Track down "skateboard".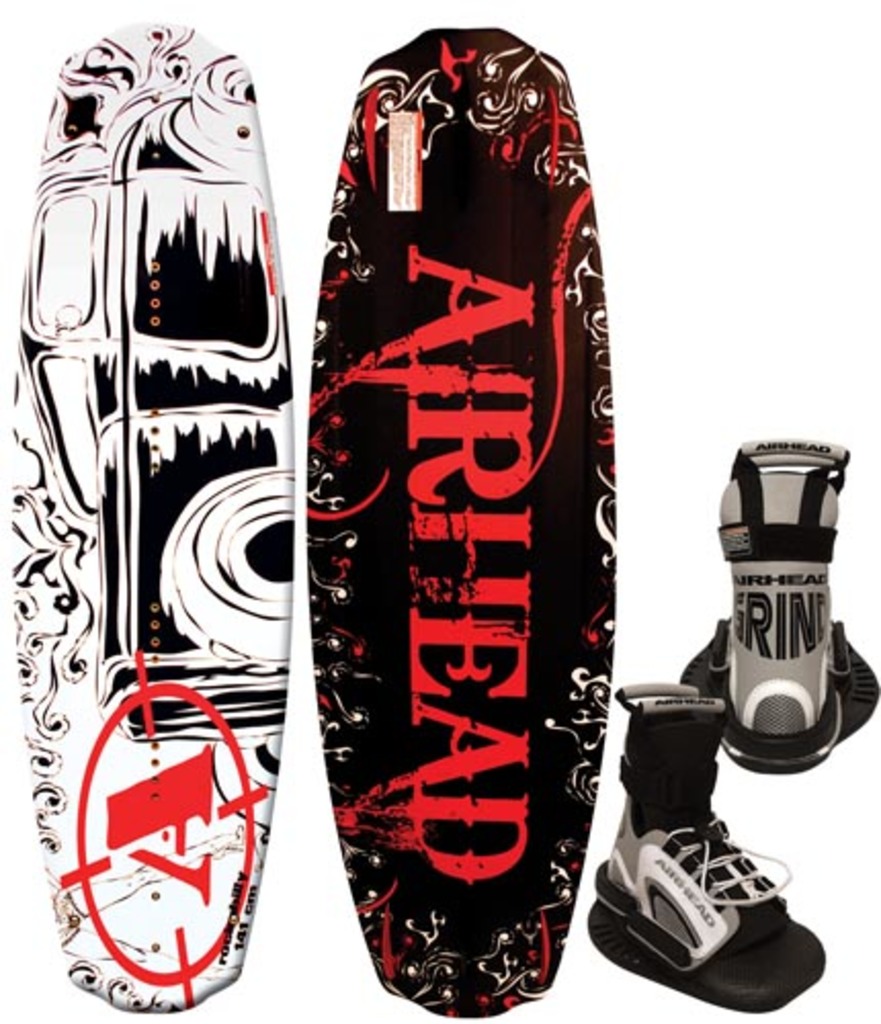
Tracked to [x1=4, y1=16, x2=303, y2=1012].
